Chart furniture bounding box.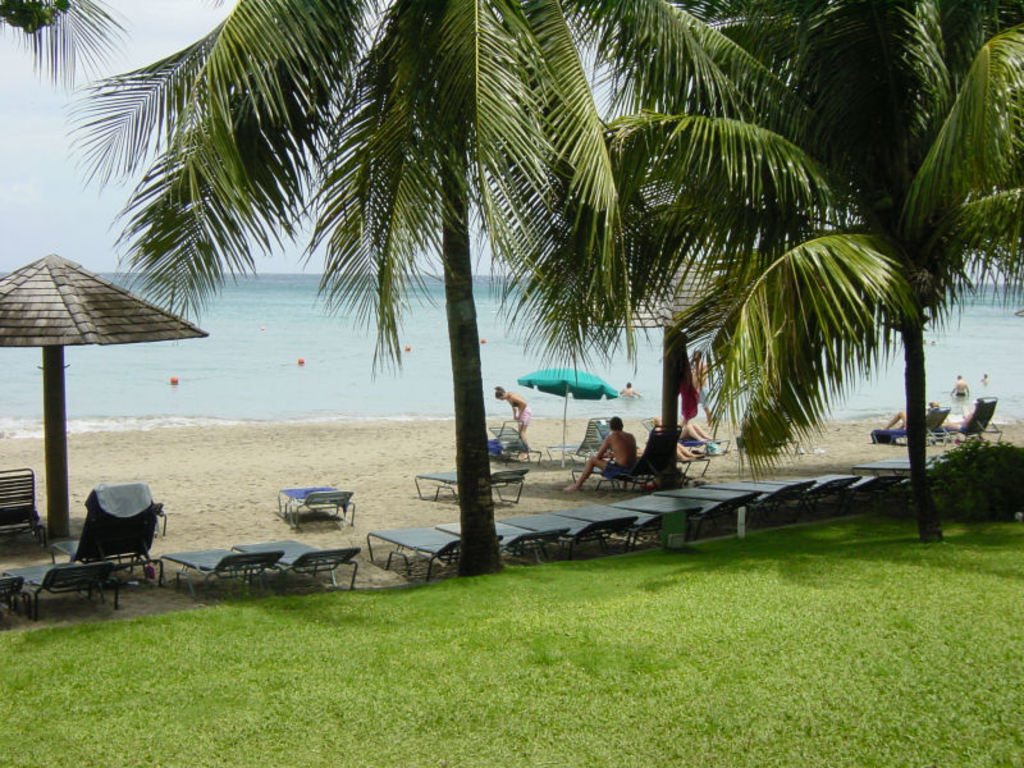
Charted: BBox(279, 488, 360, 532).
